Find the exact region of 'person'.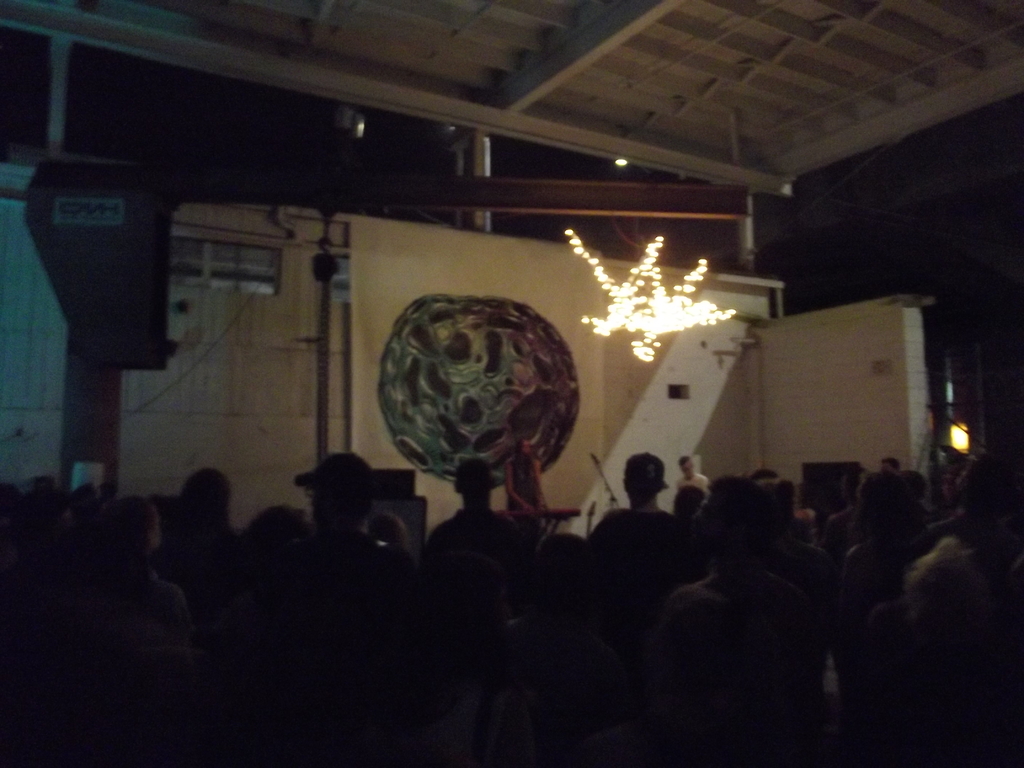
Exact region: (left=420, top=460, right=541, bottom=611).
